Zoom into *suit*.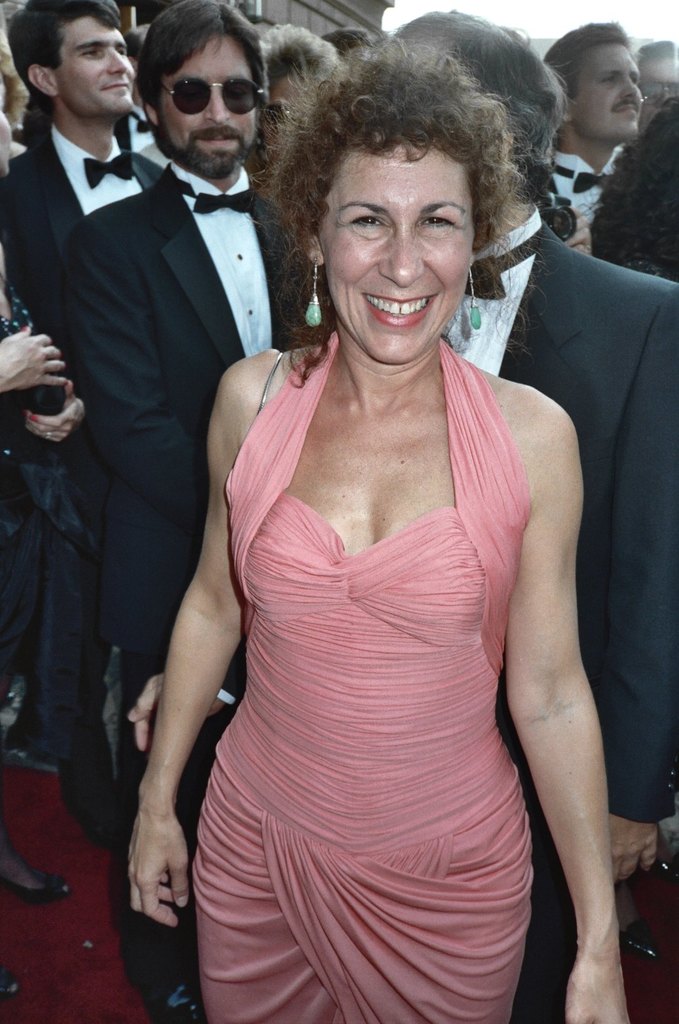
Zoom target: <bbox>498, 219, 678, 1023</bbox>.
